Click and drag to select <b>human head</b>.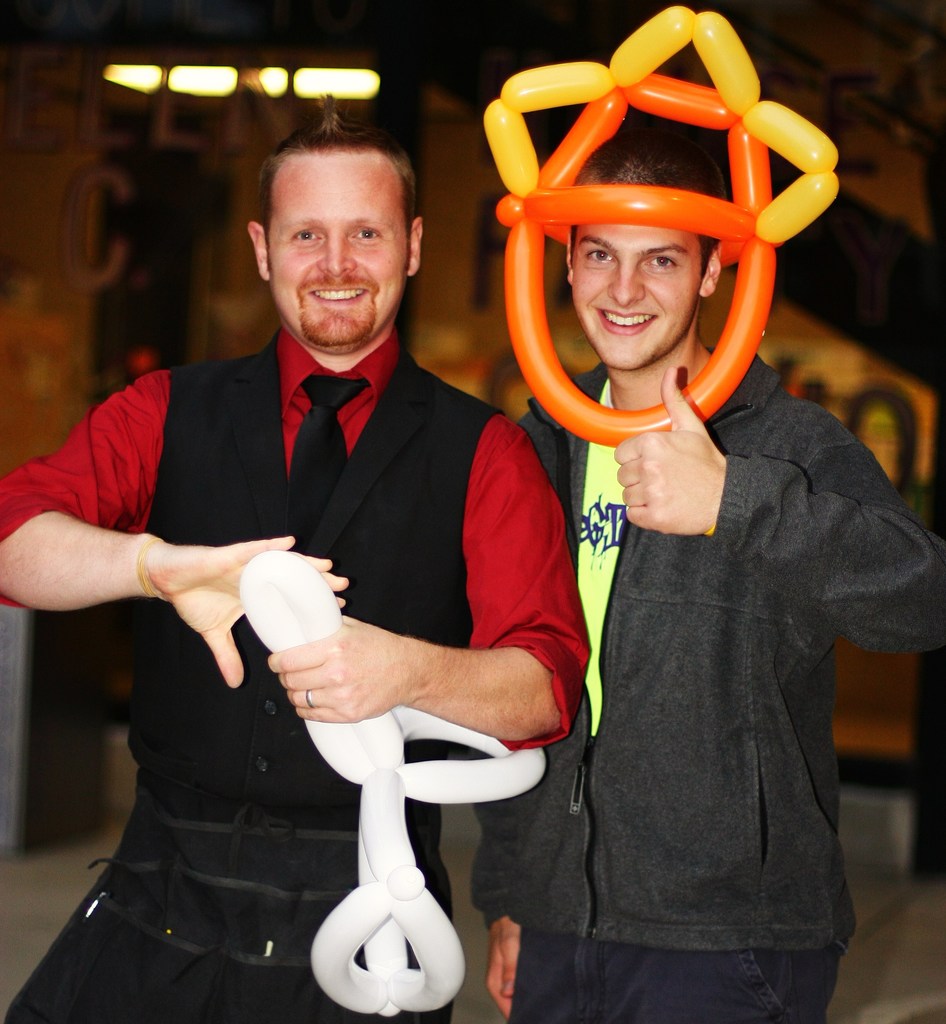
Selection: detection(246, 99, 420, 349).
